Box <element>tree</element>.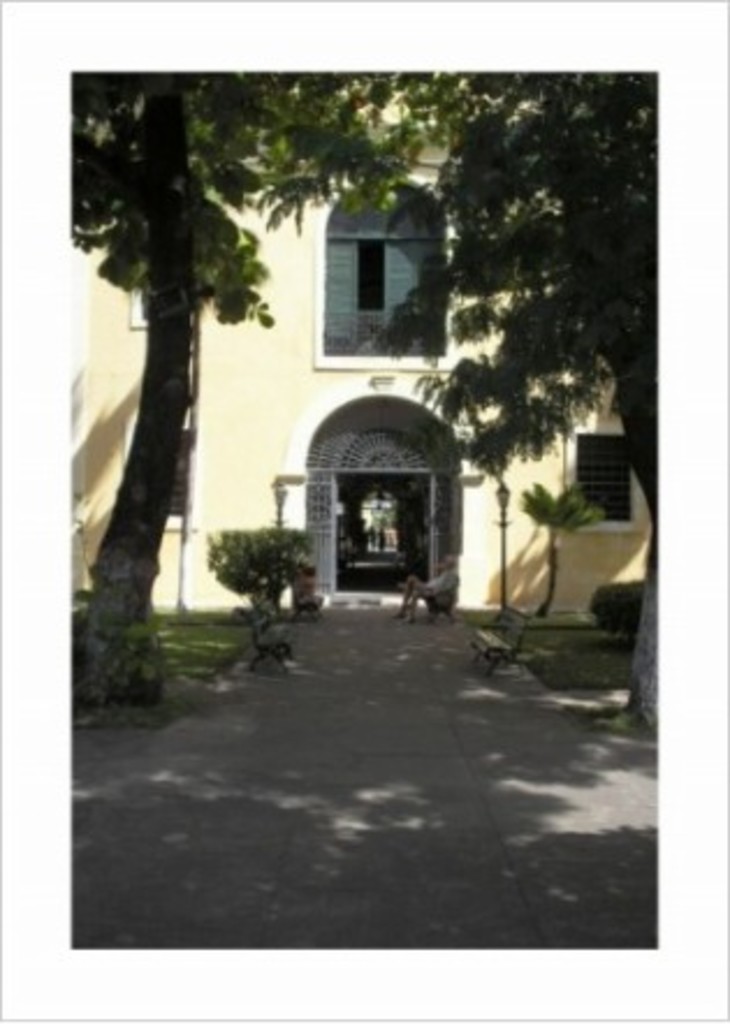
pyautogui.locateOnScreen(63, 56, 276, 686).
